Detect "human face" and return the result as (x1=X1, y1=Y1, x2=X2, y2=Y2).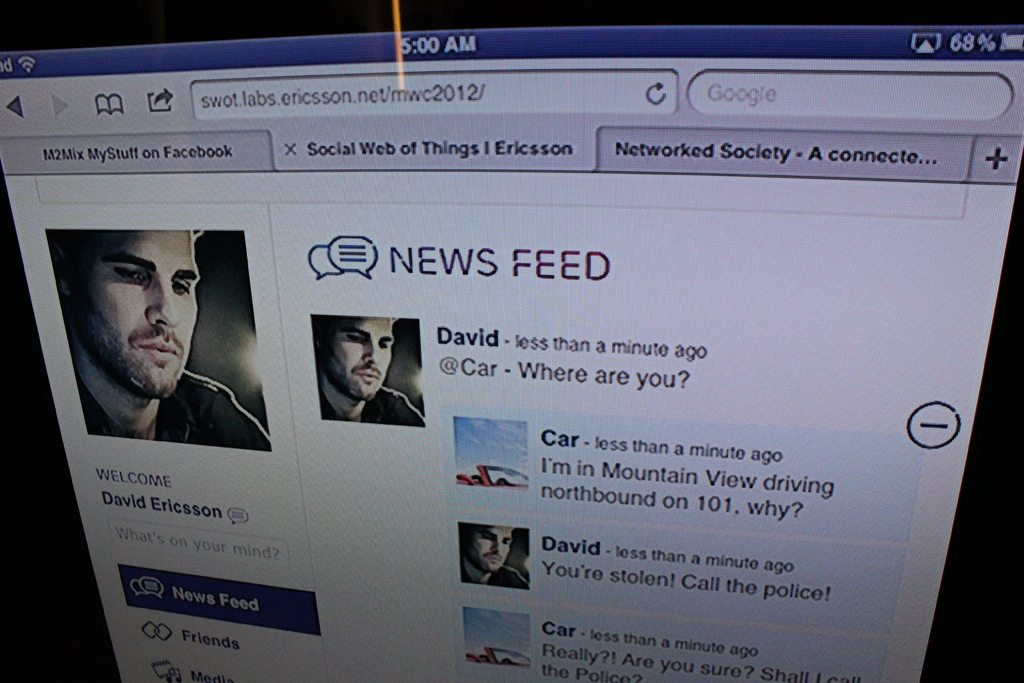
(x1=460, y1=527, x2=513, y2=575).
